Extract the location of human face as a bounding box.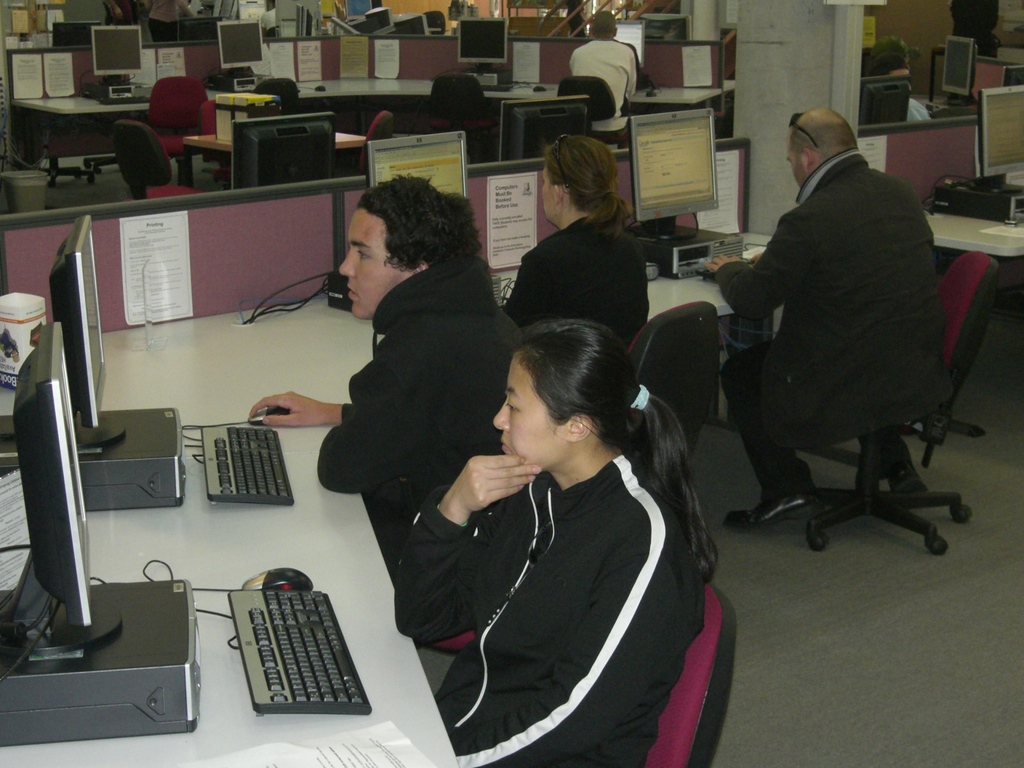
<bbox>781, 141, 808, 191</bbox>.
